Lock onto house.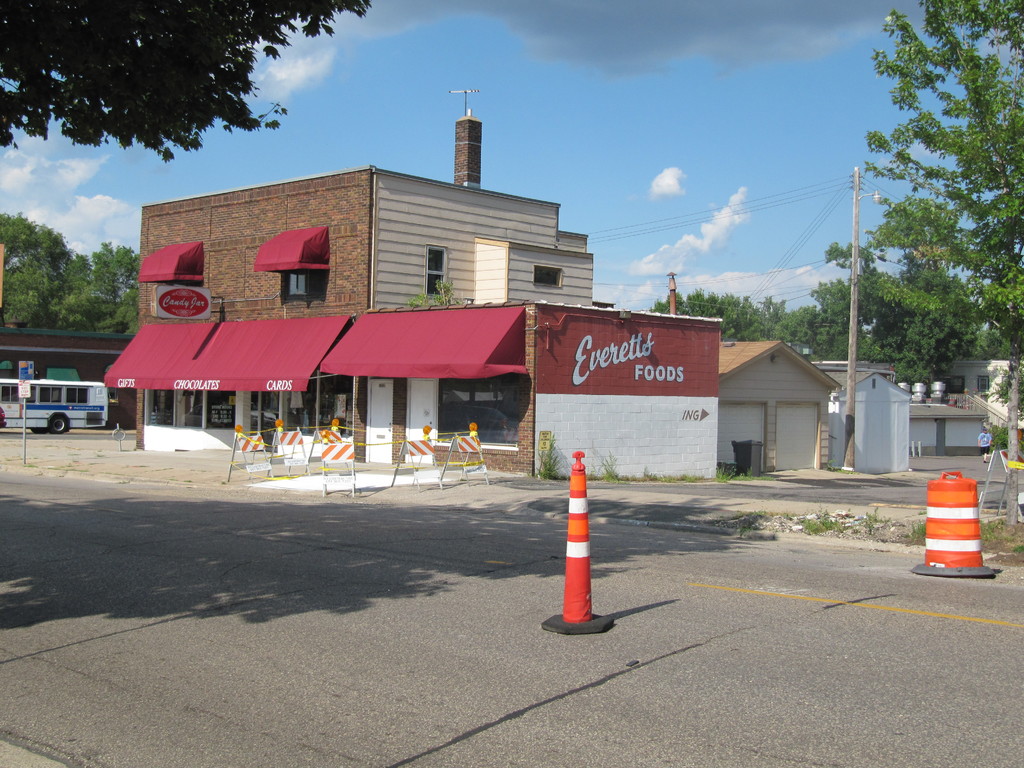
Locked: 129, 107, 592, 477.
